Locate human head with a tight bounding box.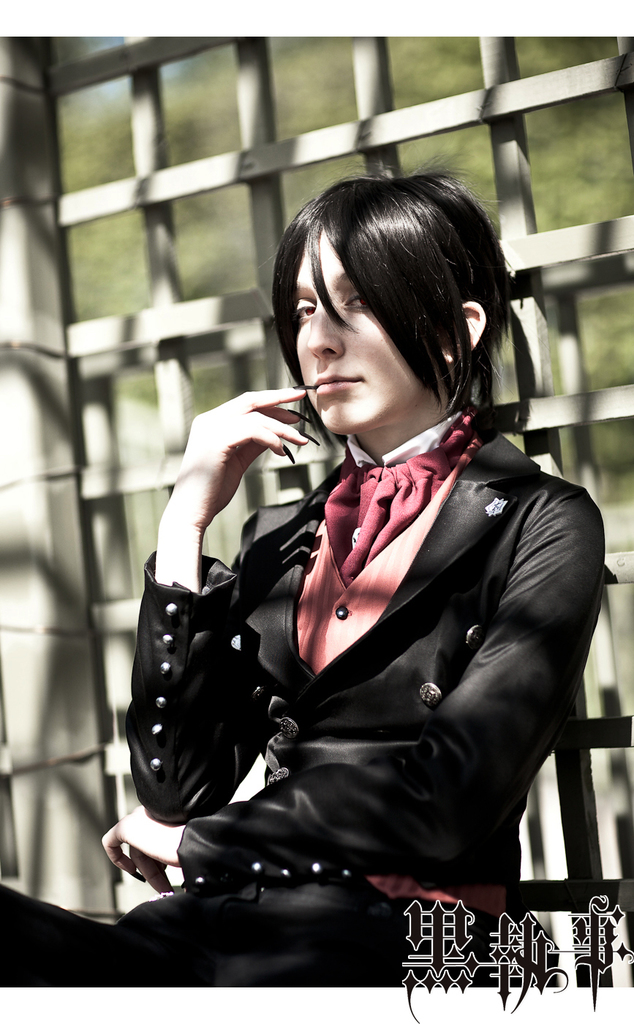
l=276, t=165, r=520, b=448.
